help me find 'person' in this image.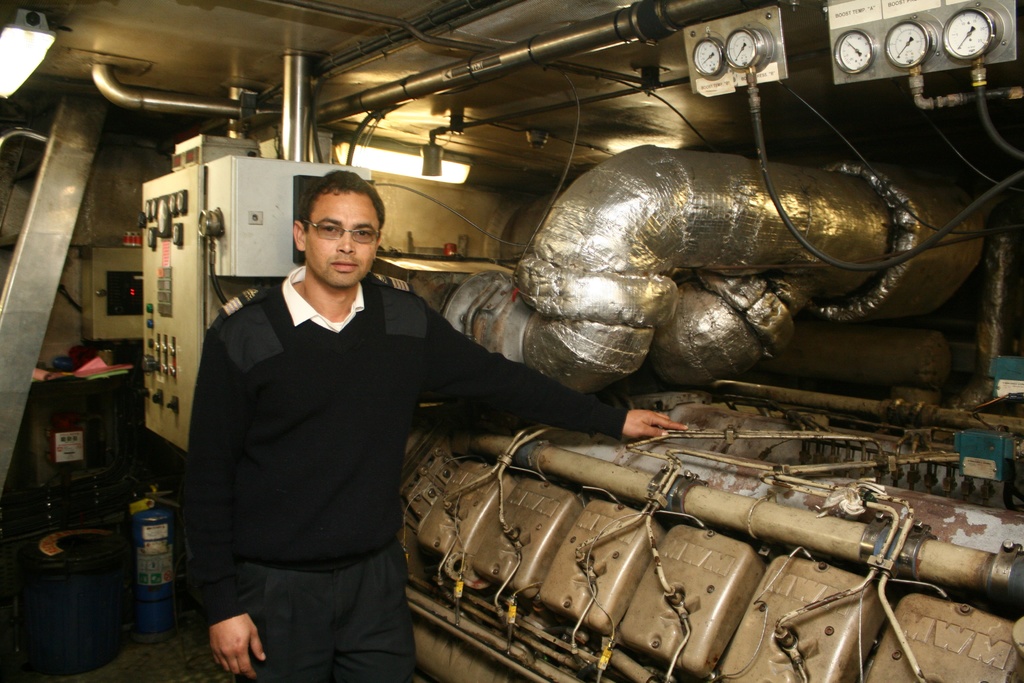
Found it: pyautogui.locateOnScreen(180, 169, 689, 682).
